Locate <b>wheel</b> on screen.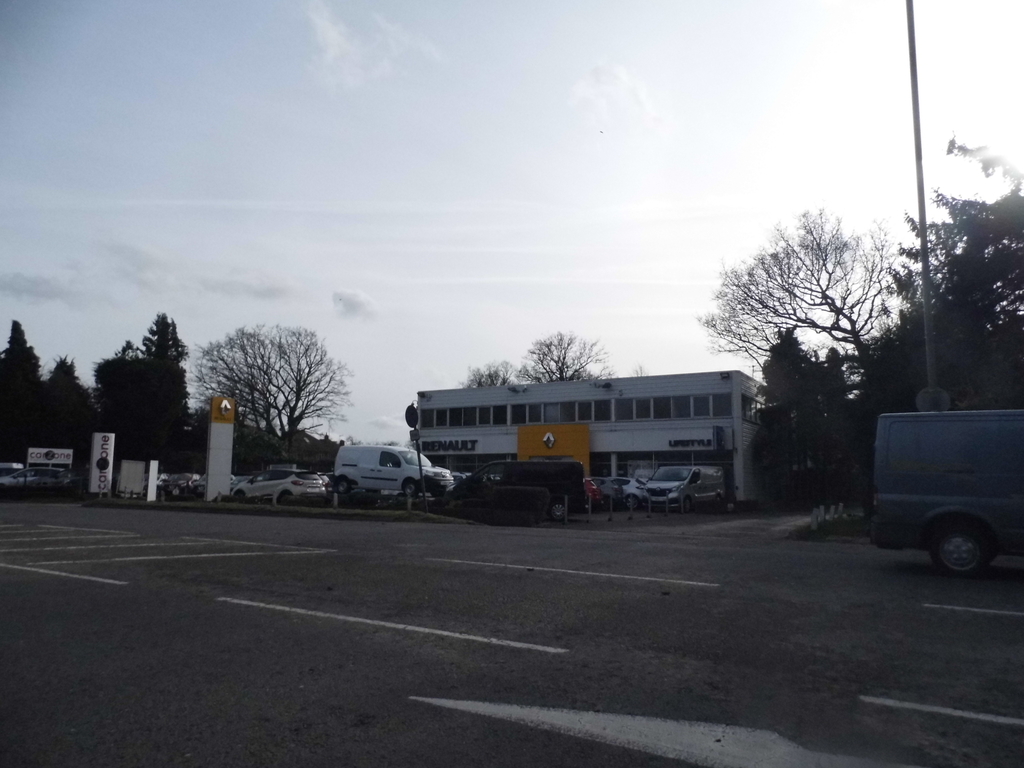
On screen at x1=918 y1=515 x2=997 y2=585.
